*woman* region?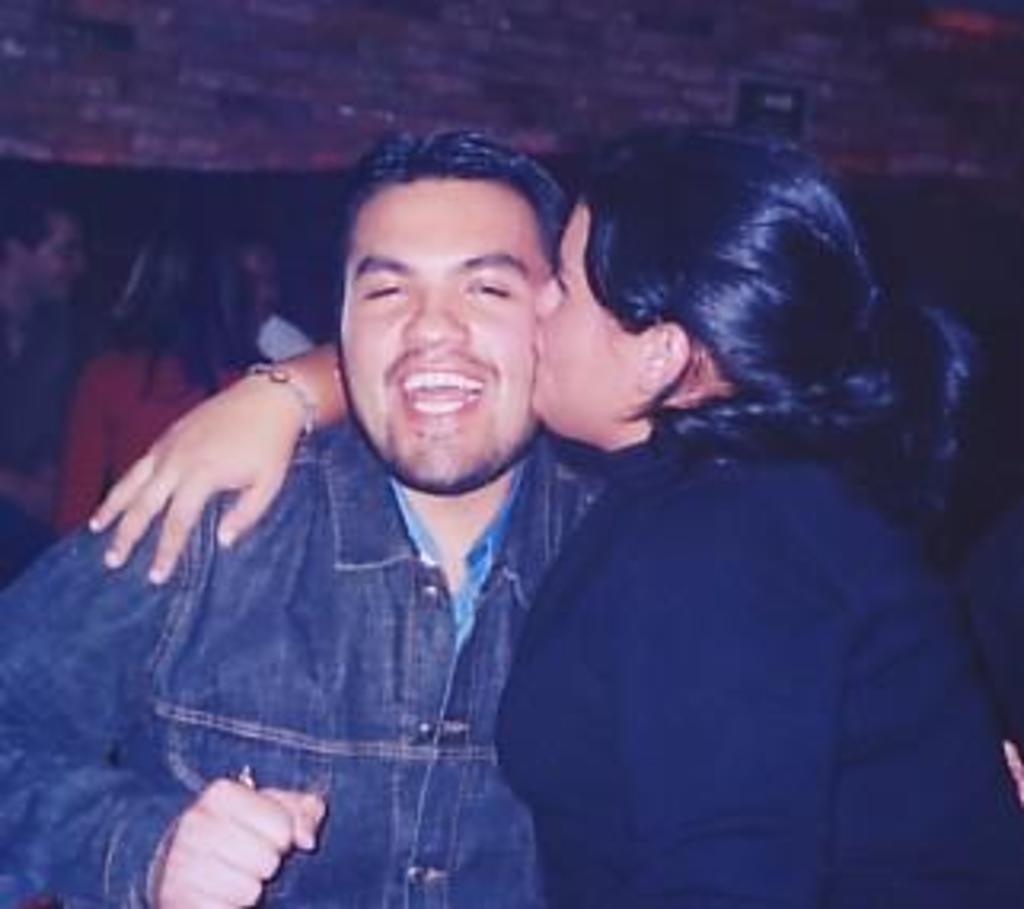
99/121/1021/887
